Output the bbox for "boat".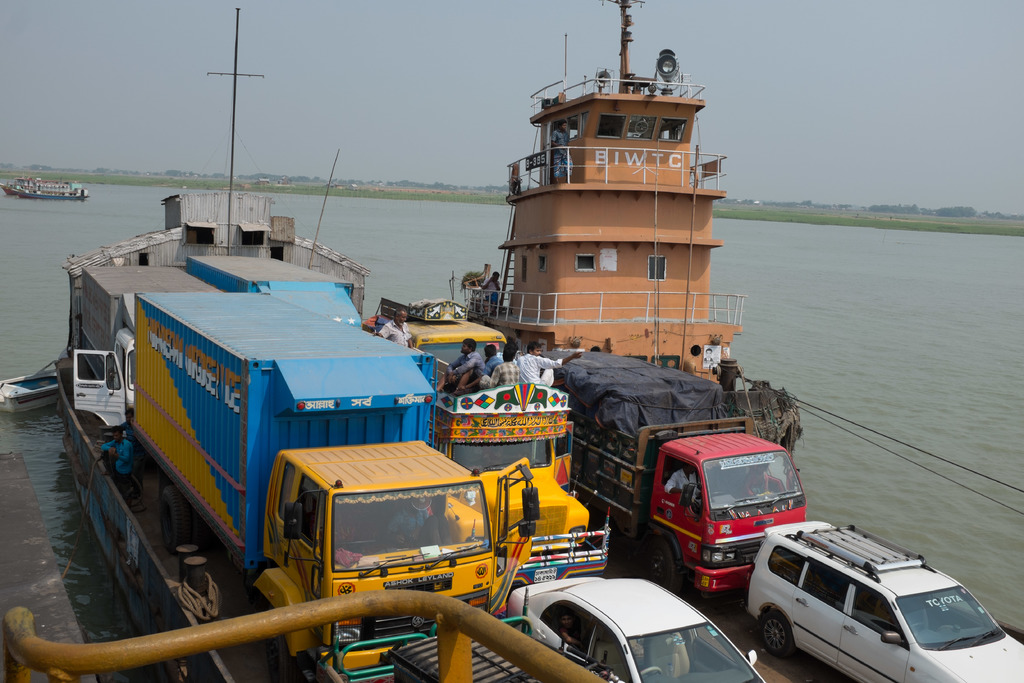
452, 29, 789, 385.
